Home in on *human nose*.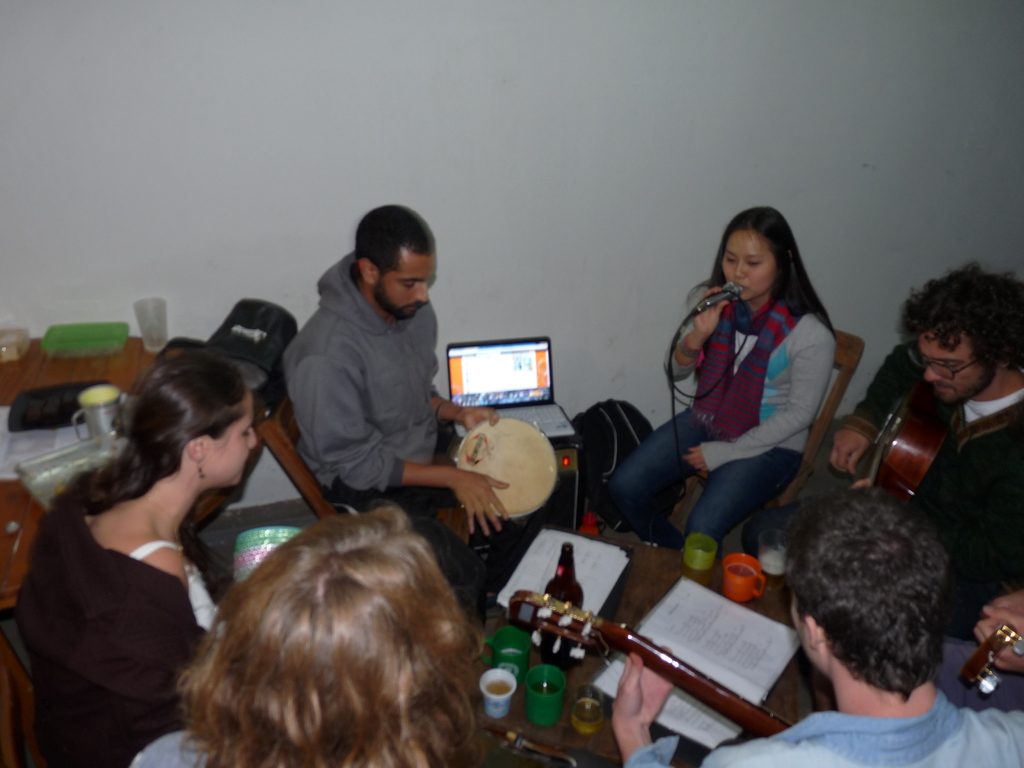
Homed in at 242,429,259,447.
